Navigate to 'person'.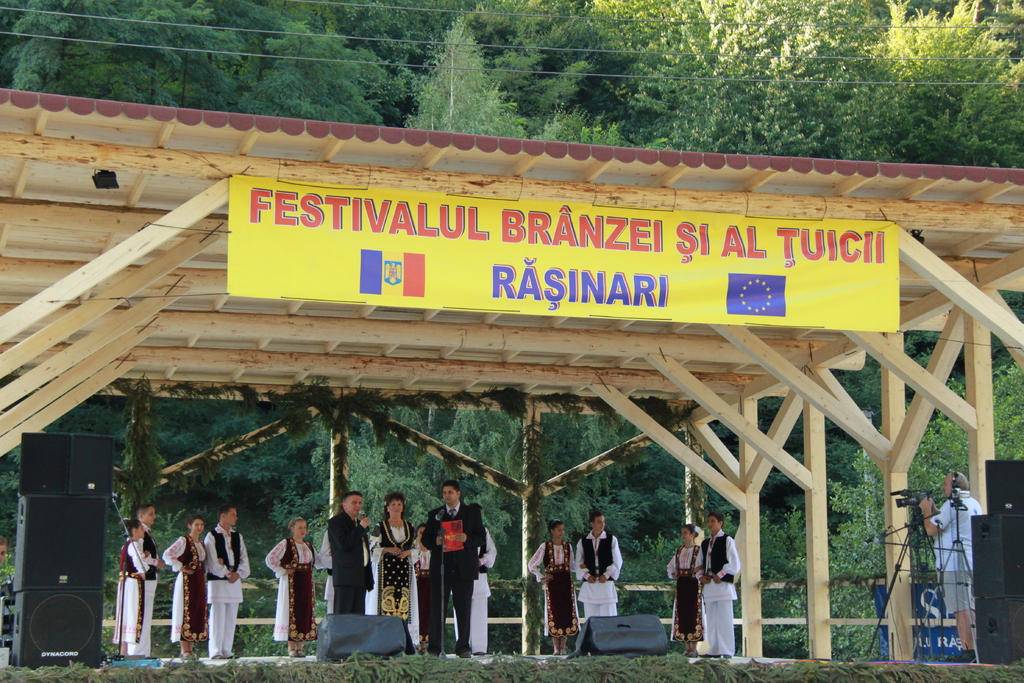
Navigation target: l=521, t=516, r=584, b=660.
